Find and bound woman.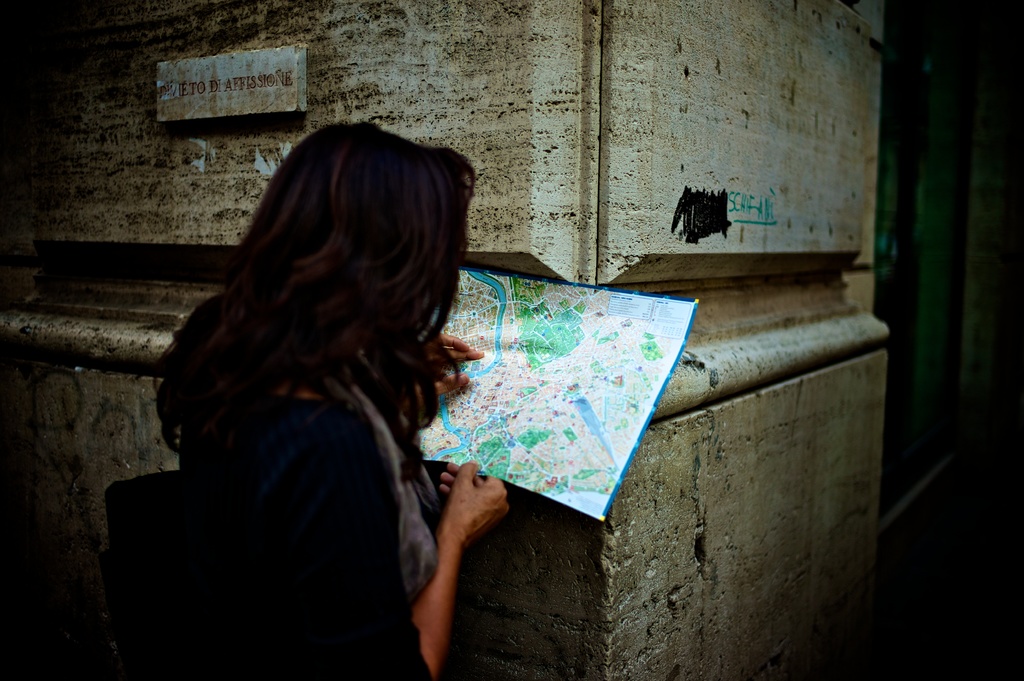
Bound: 120/105/519/674.
